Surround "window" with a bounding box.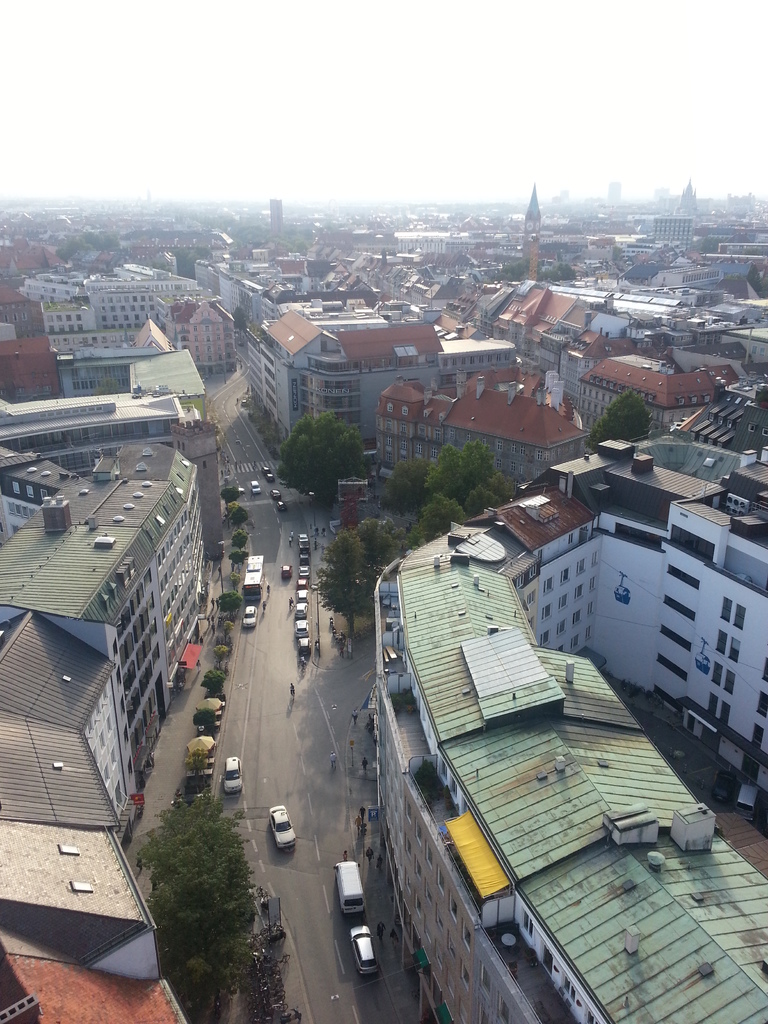
rect(22, 486, 31, 493).
